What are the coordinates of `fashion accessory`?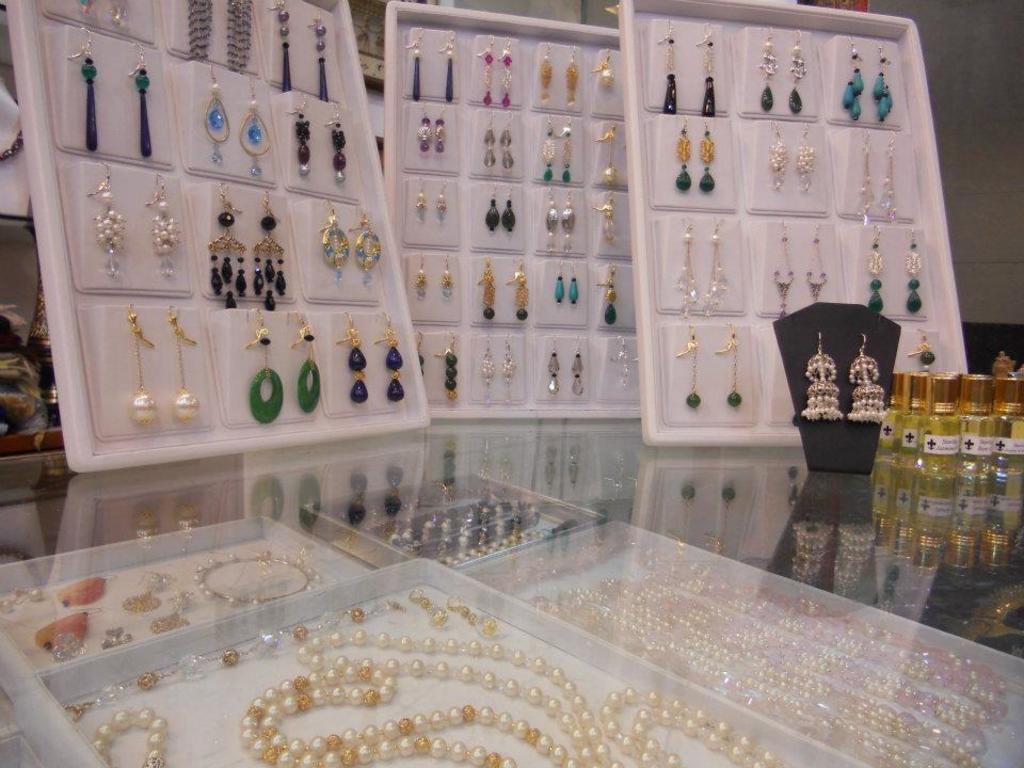
(804,219,827,303).
